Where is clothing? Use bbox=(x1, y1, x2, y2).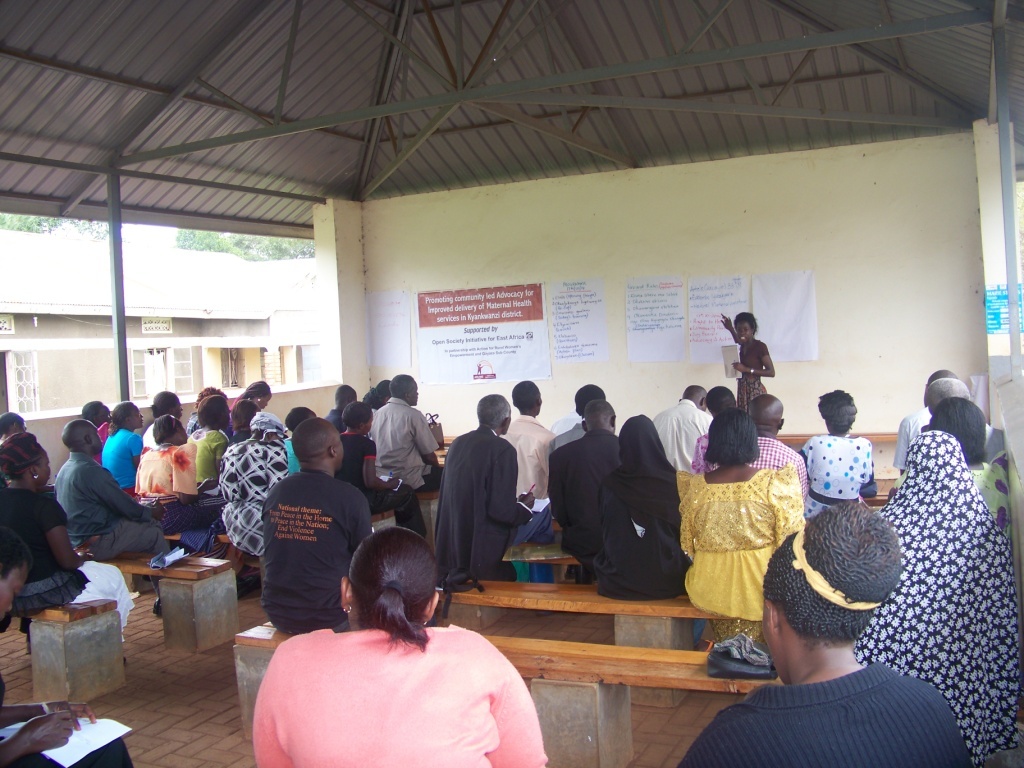
bbox=(367, 400, 437, 522).
